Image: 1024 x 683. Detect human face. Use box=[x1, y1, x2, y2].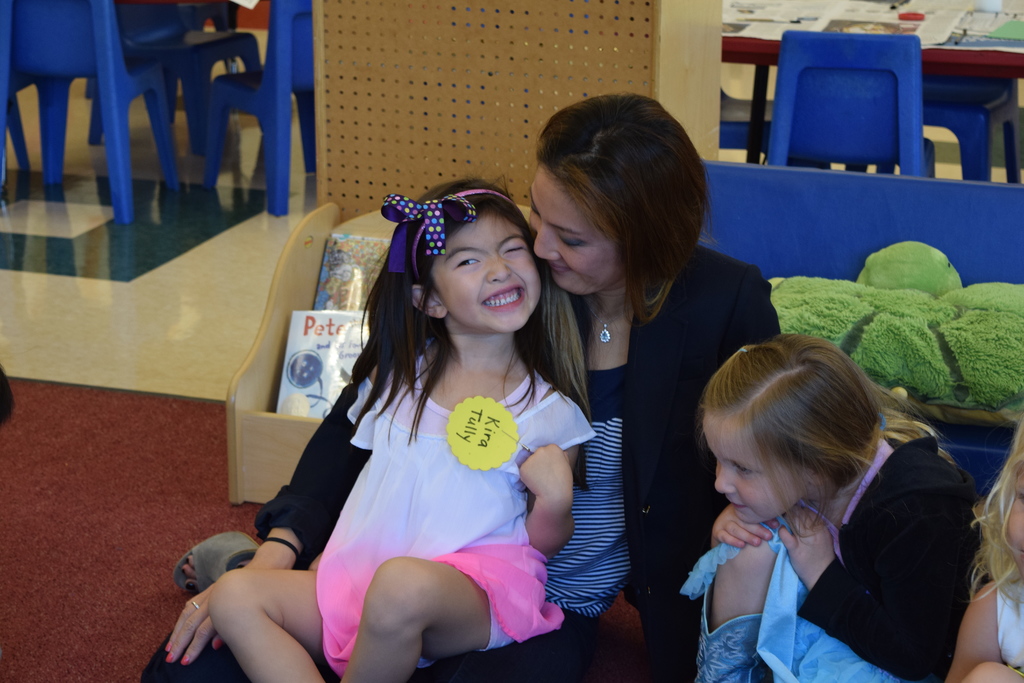
box=[430, 212, 543, 333].
